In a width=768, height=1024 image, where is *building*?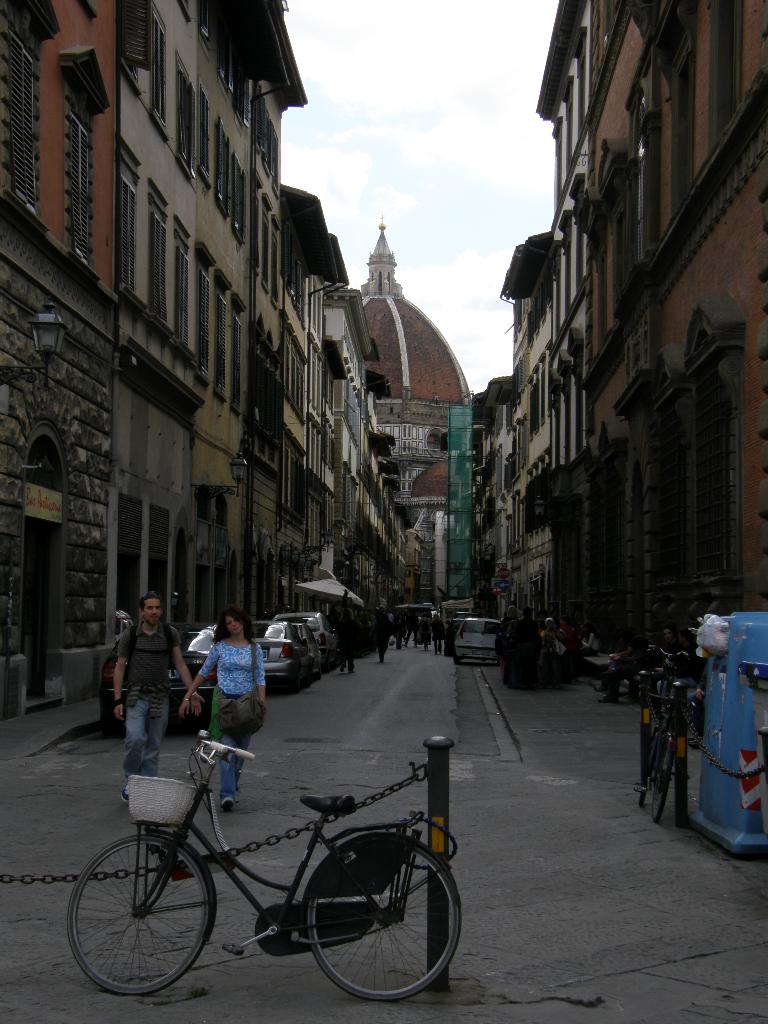
BBox(509, 227, 558, 629).
